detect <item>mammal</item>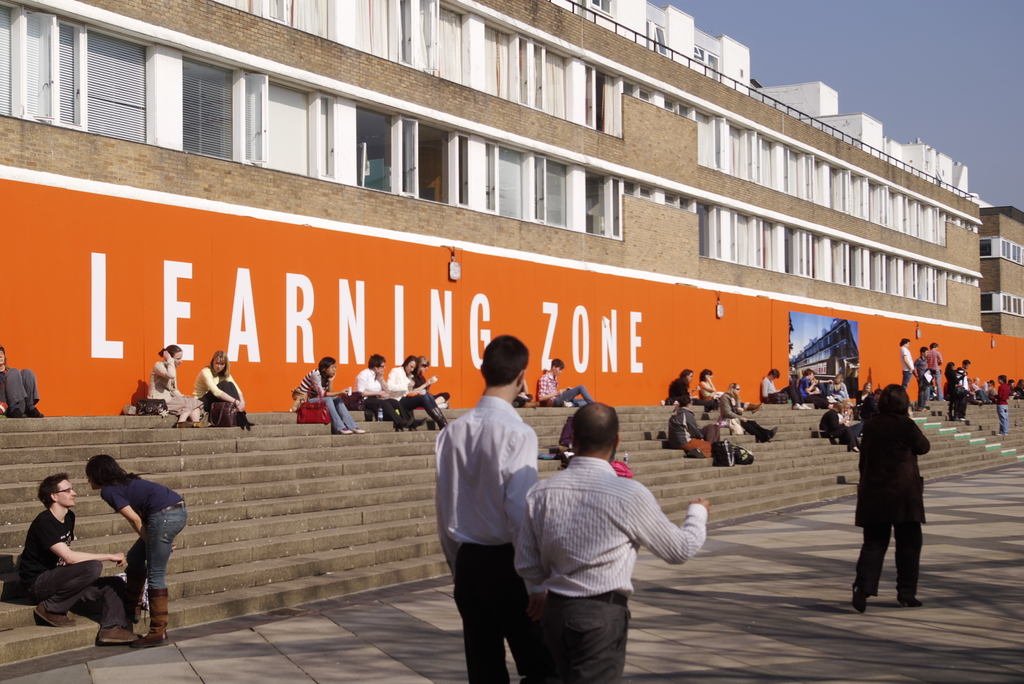
947 360 966 419
